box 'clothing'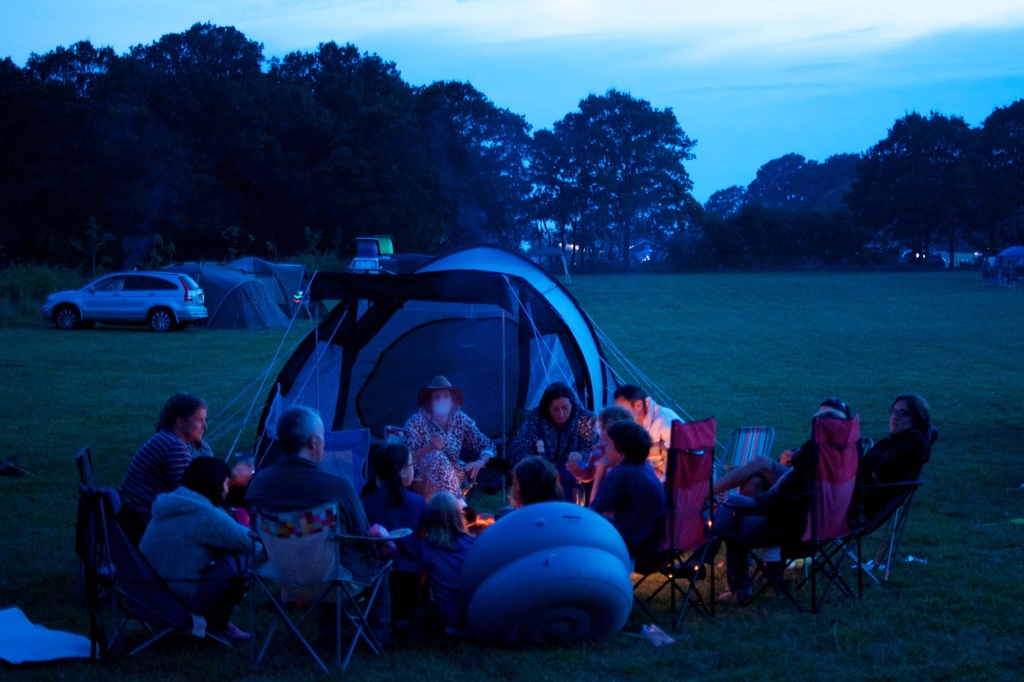
select_region(404, 527, 467, 626)
